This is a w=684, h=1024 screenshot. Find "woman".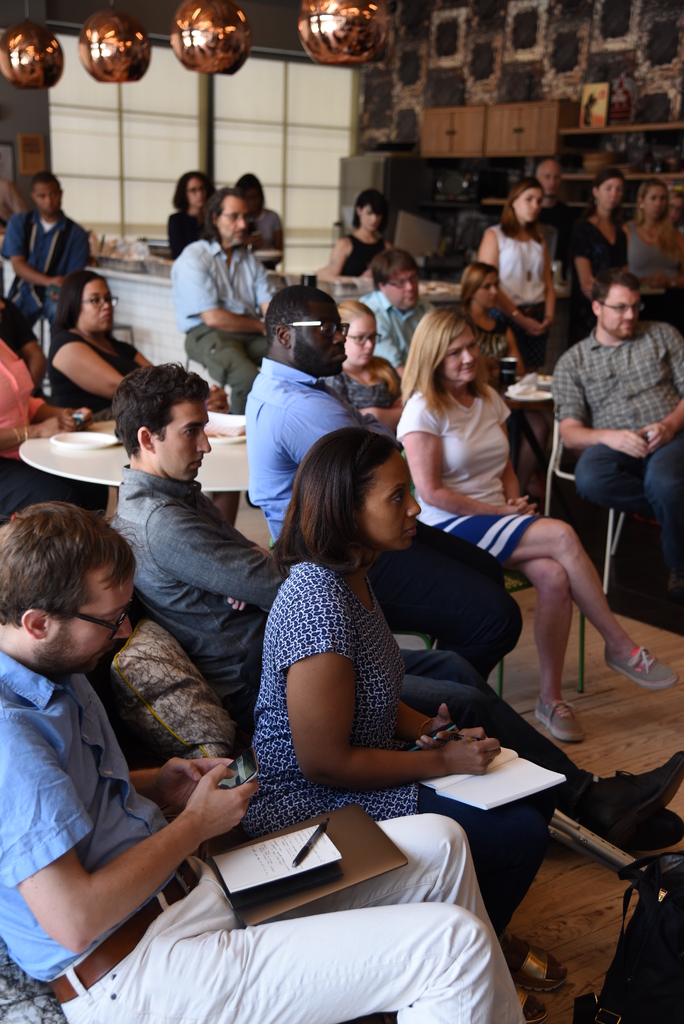
Bounding box: pyautogui.locateOnScreen(343, 298, 402, 412).
